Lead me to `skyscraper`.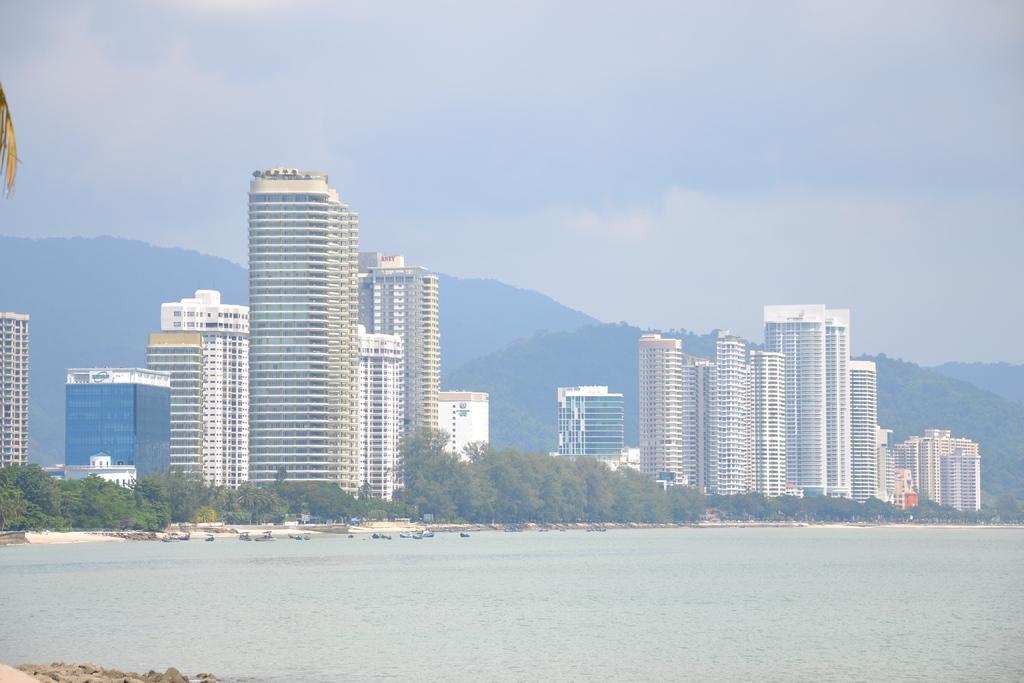
Lead to {"left": 160, "top": 288, "right": 241, "bottom": 327}.
